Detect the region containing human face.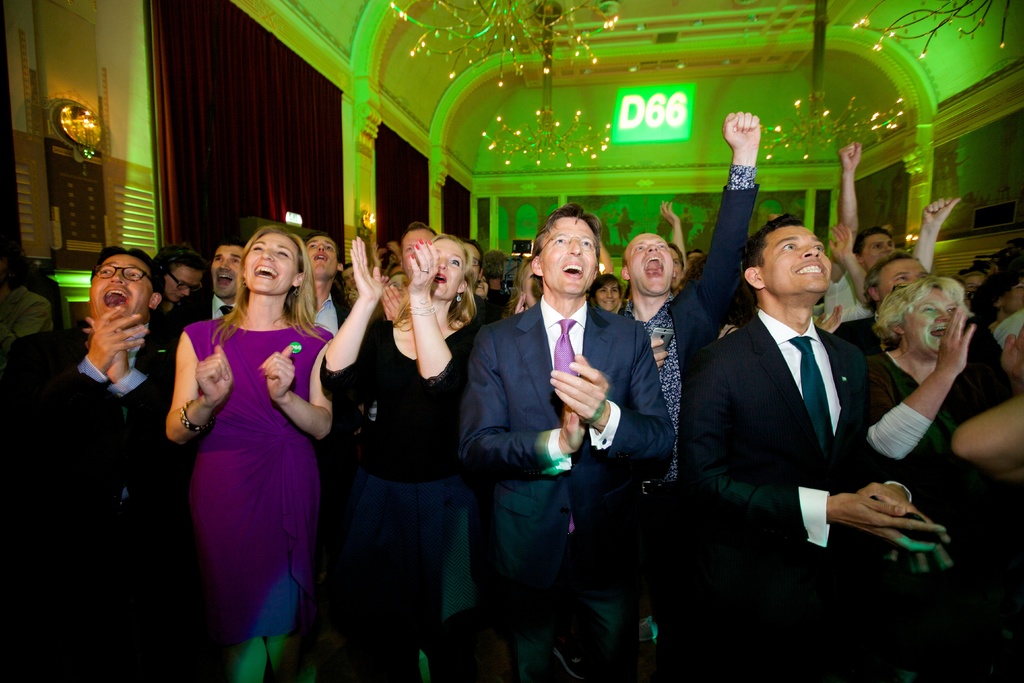
select_region(439, 238, 467, 299).
